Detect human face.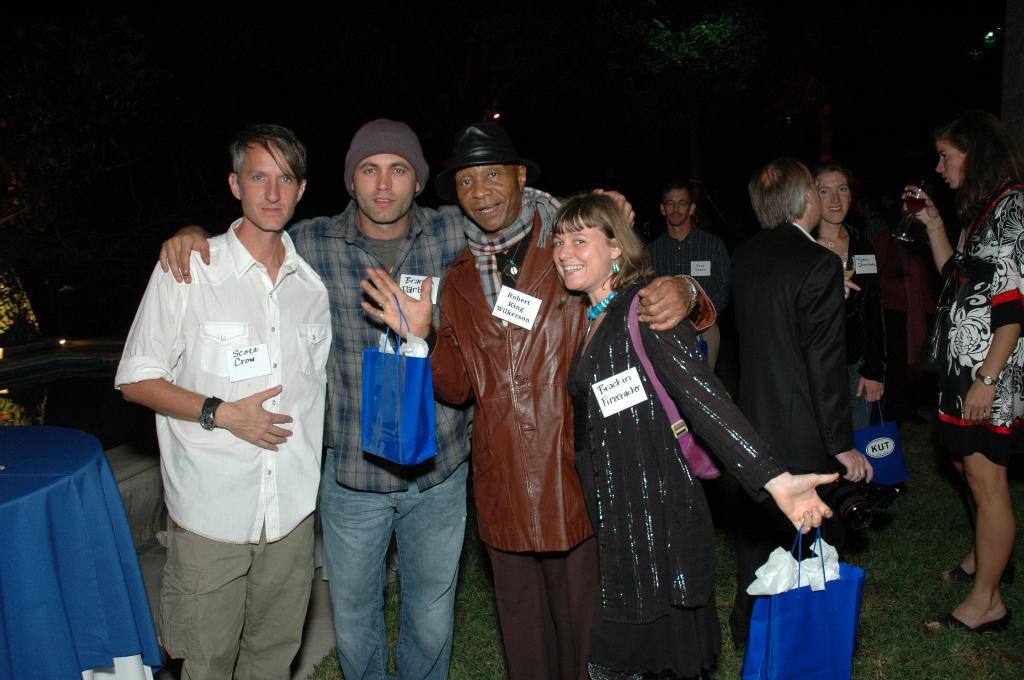
Detected at locate(817, 172, 852, 223).
